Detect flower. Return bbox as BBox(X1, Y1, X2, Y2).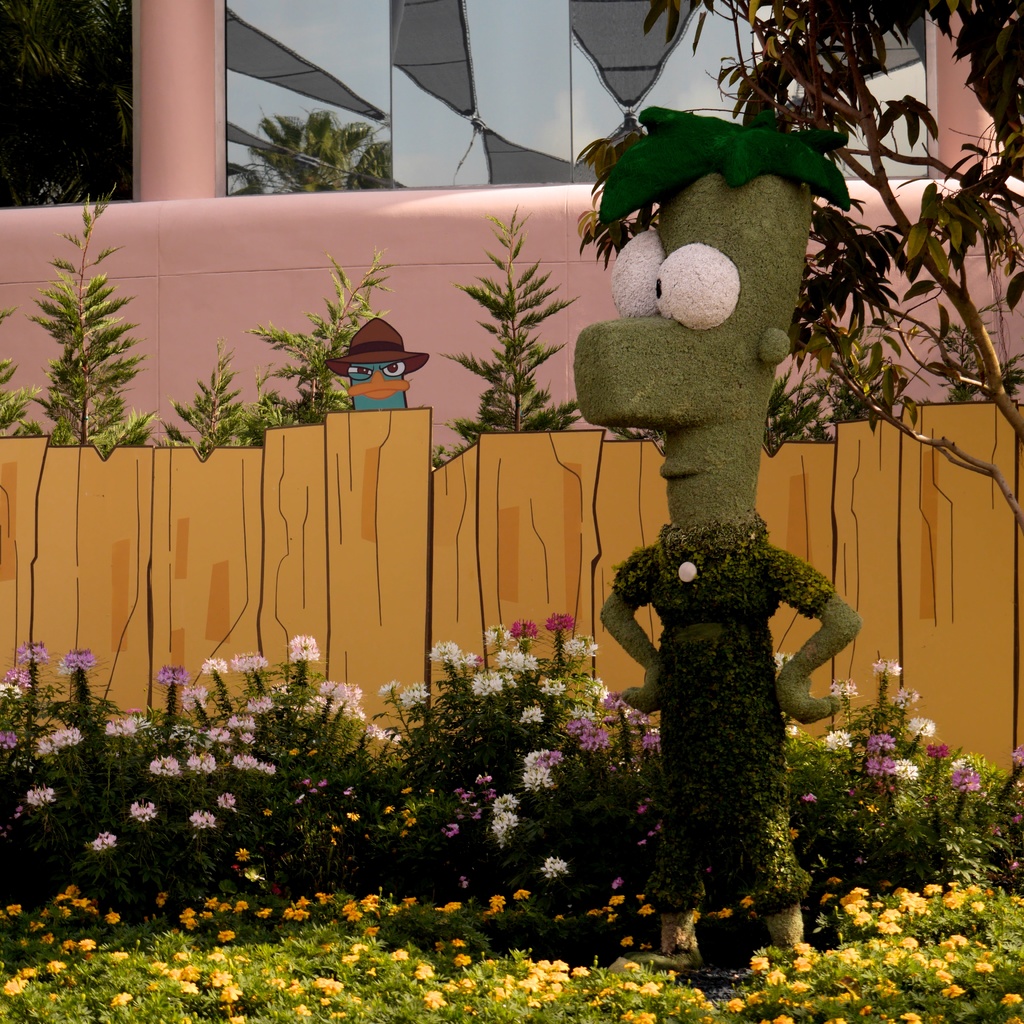
BBox(240, 717, 252, 729).
